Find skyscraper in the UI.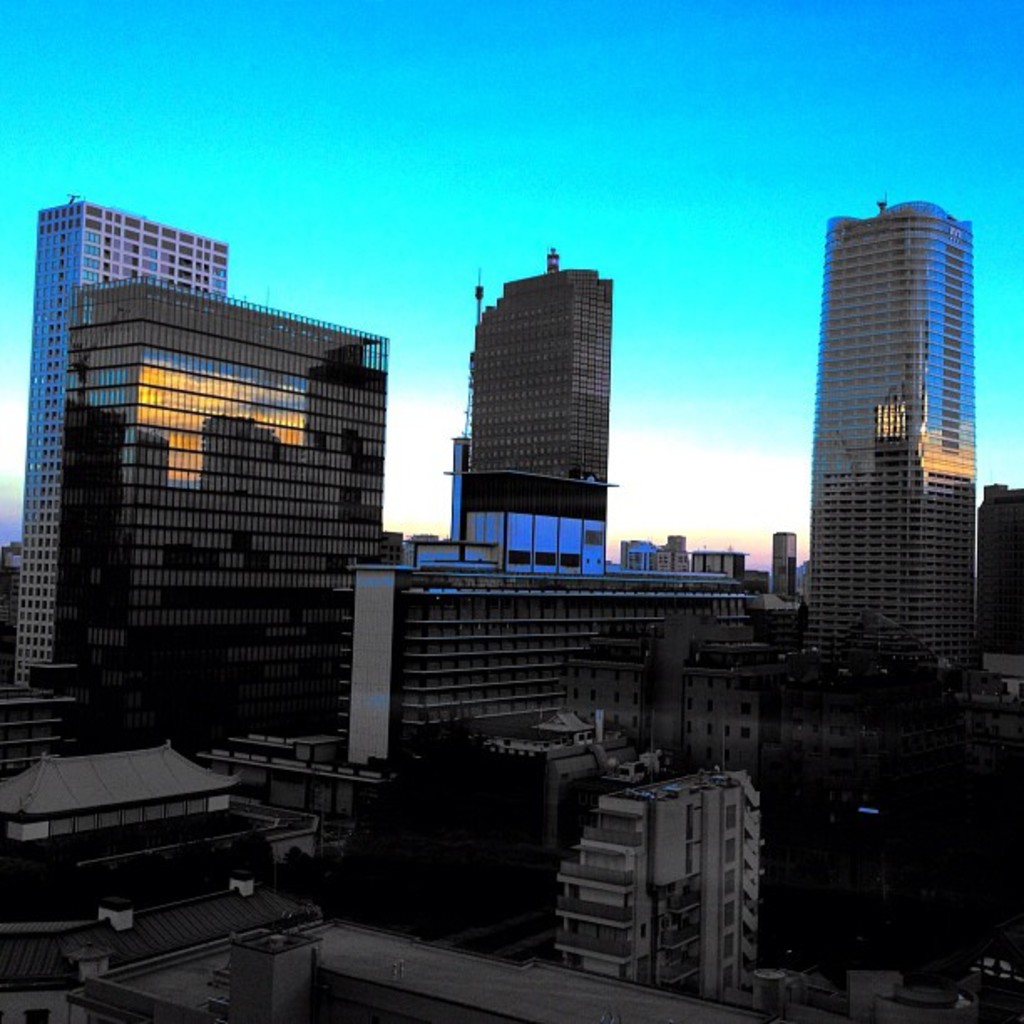
UI element at detection(806, 192, 979, 676).
